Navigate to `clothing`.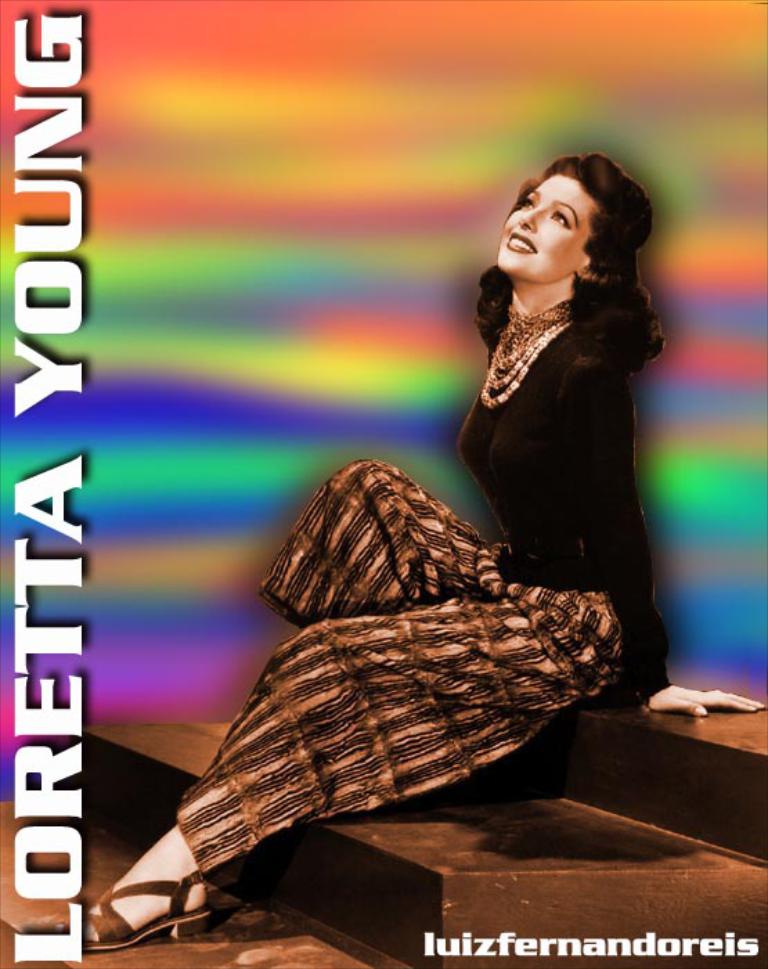
Navigation target: detection(155, 320, 668, 876).
